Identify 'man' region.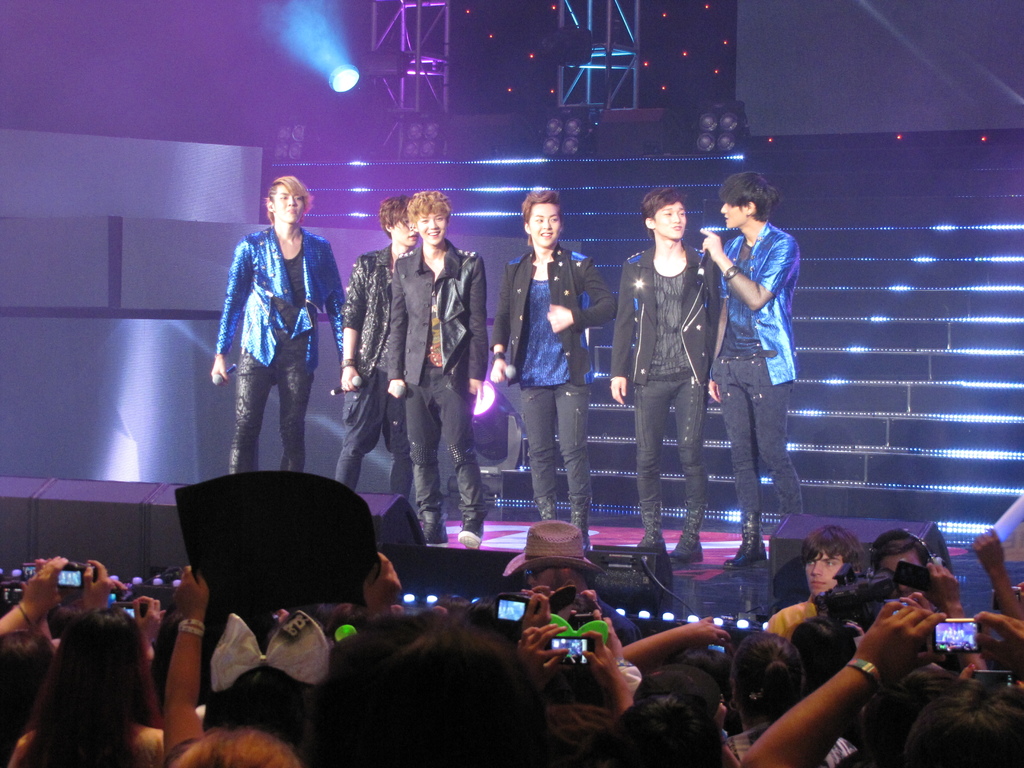
Region: <bbox>698, 164, 808, 571</bbox>.
